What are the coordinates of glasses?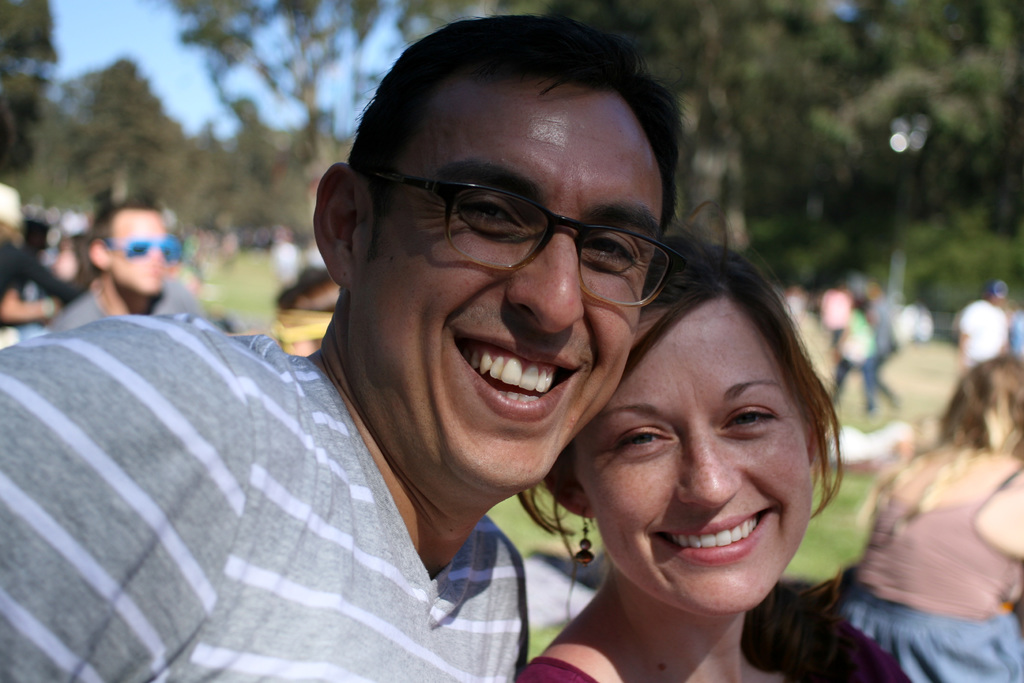
x1=109 y1=240 x2=188 y2=262.
